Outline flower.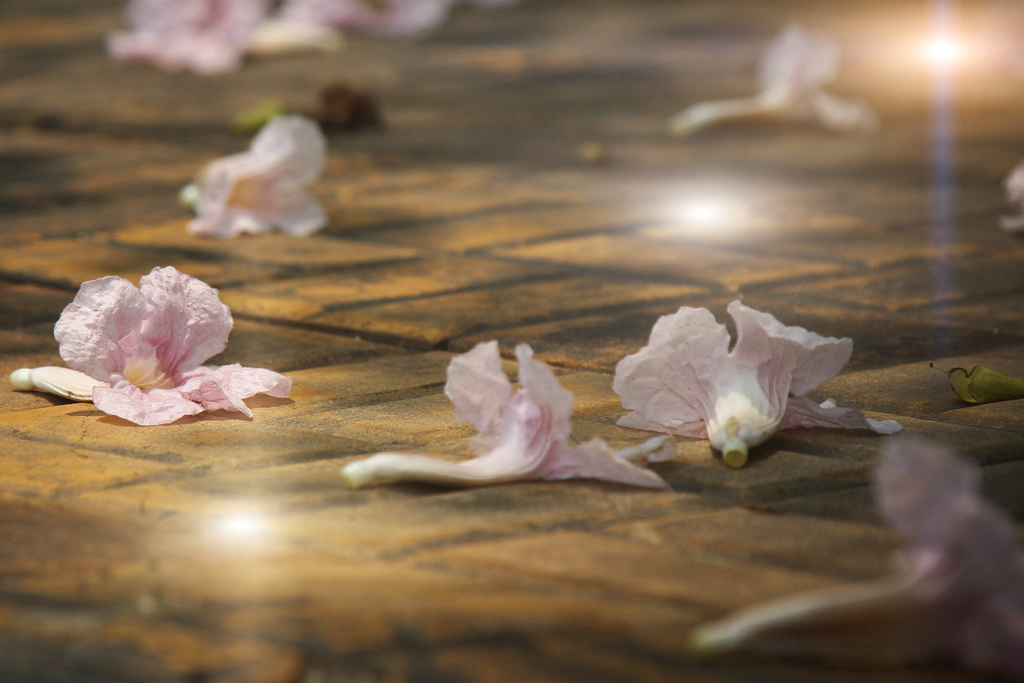
Outline: rect(998, 162, 1023, 231).
